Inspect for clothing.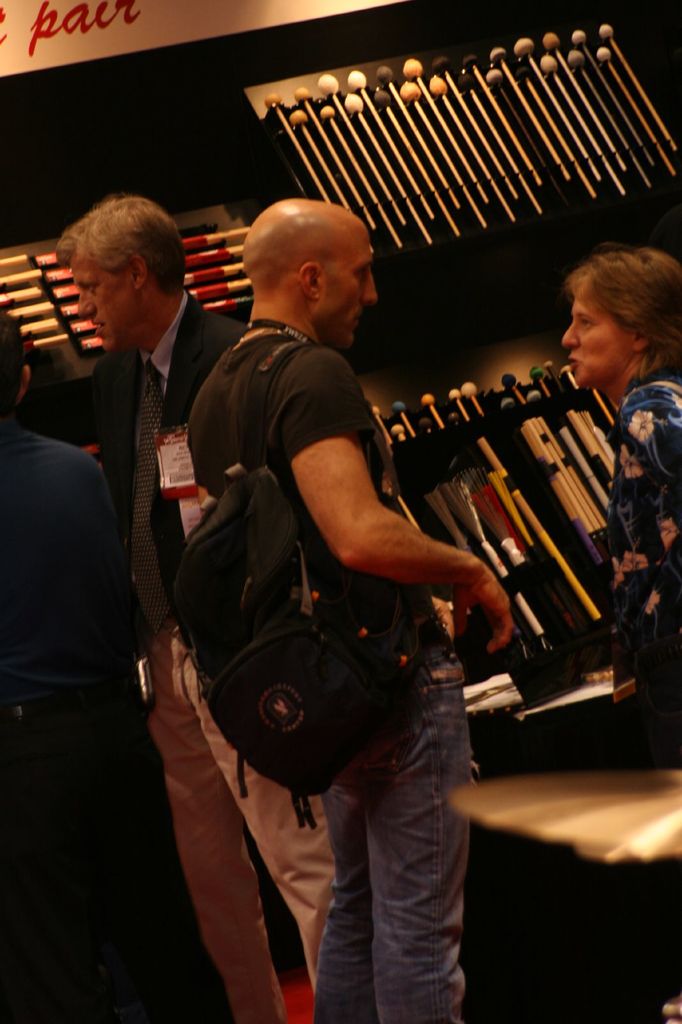
Inspection: bbox(0, 424, 139, 1020).
